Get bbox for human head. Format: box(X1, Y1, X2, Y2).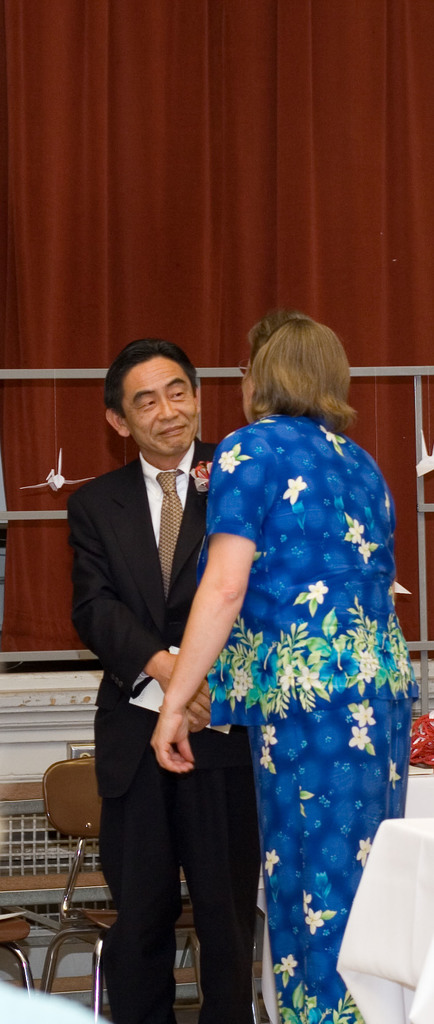
box(98, 339, 204, 468).
